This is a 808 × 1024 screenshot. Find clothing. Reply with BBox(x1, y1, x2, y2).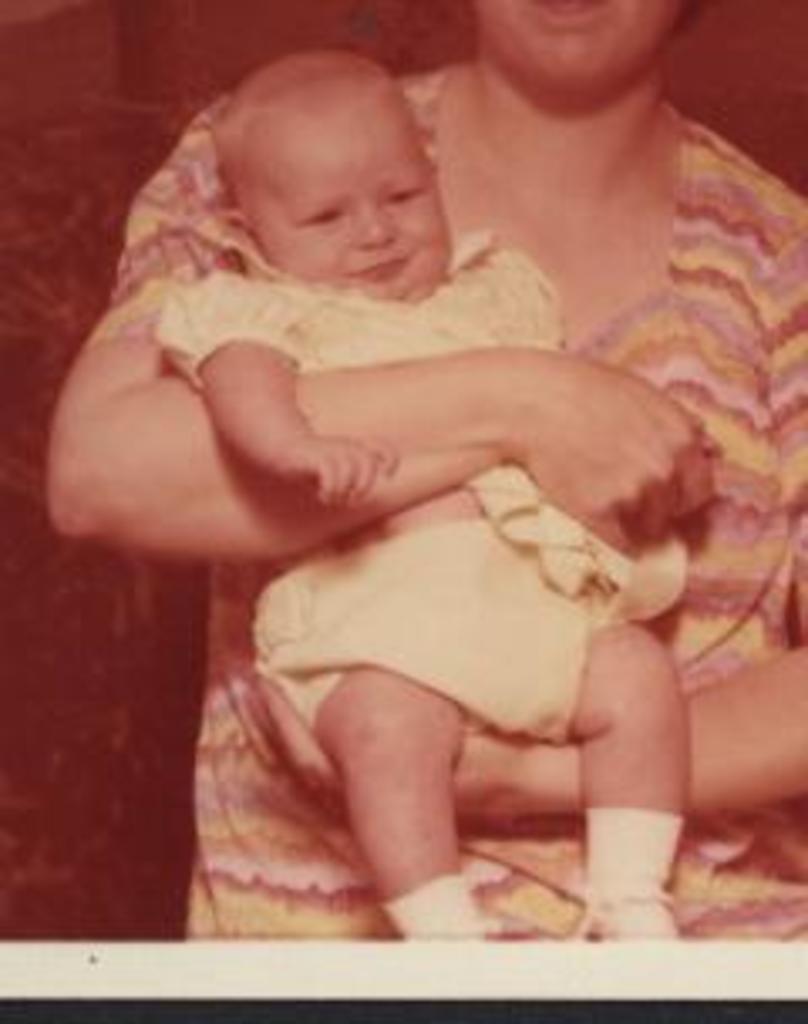
BBox(98, 74, 805, 933).
